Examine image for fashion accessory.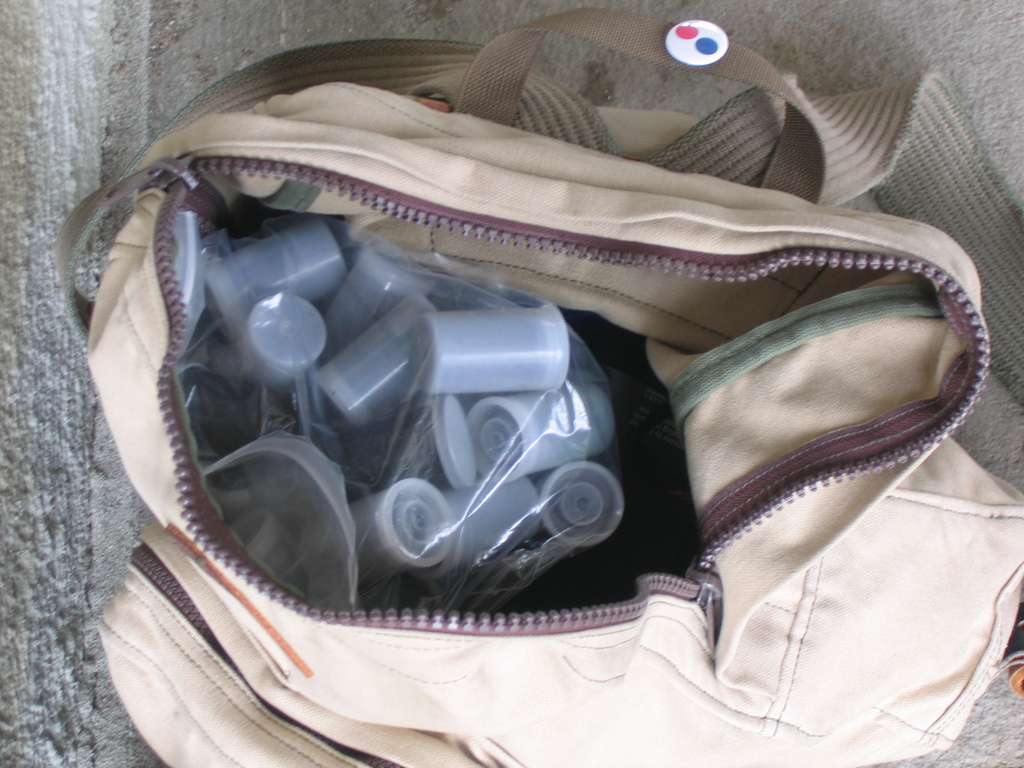
Examination result: box=[56, 0, 1023, 767].
